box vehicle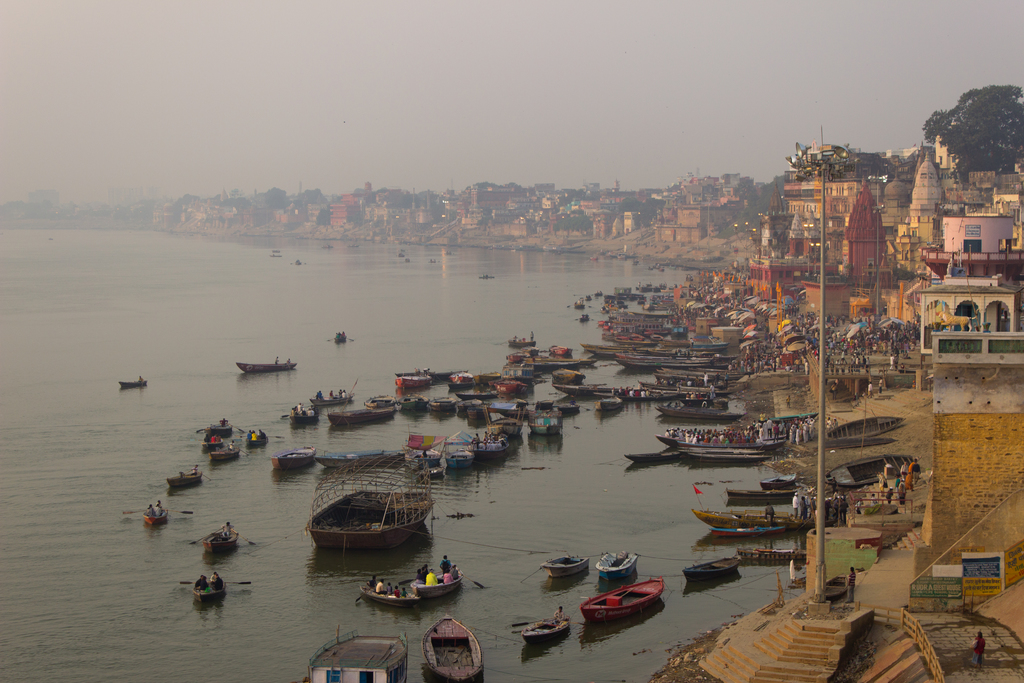
[308, 393, 356, 407]
